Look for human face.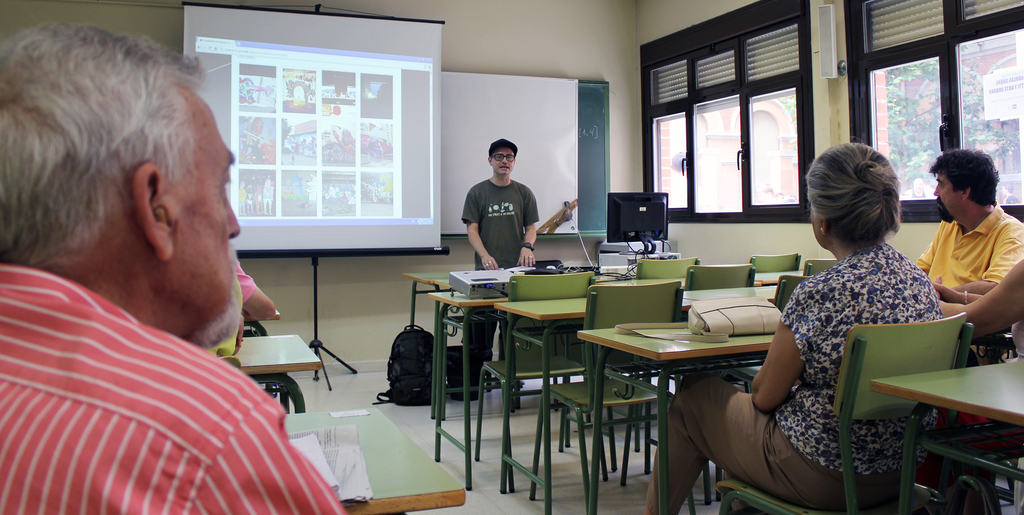
Found: (932, 172, 961, 227).
